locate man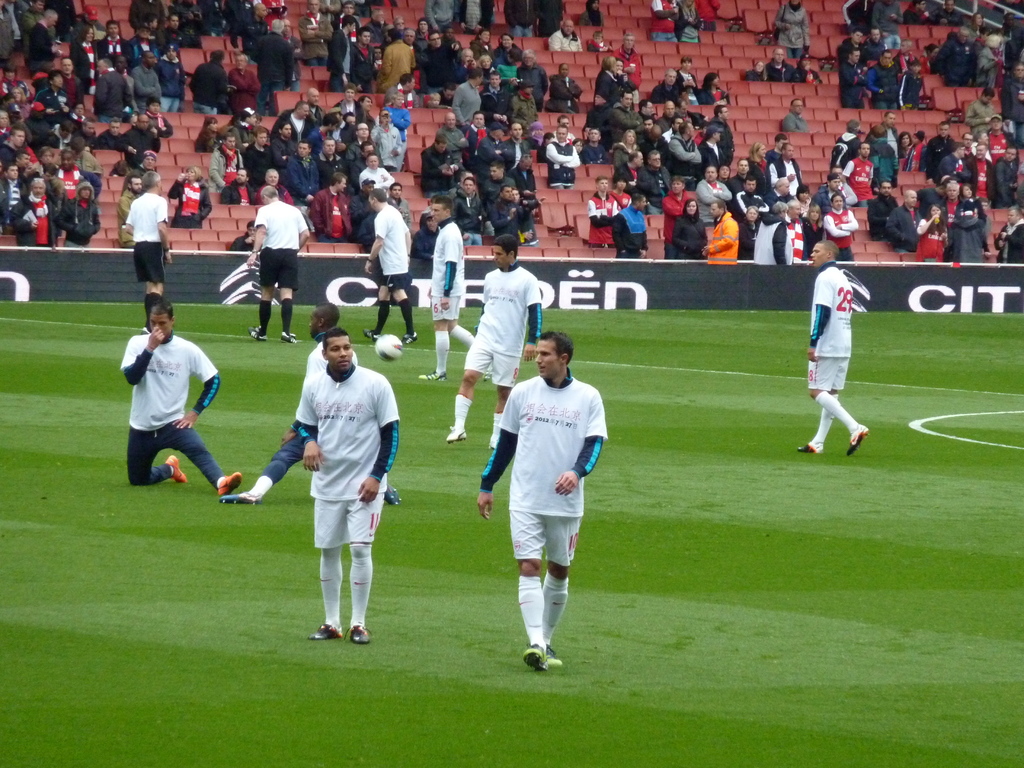
BBox(723, 162, 754, 198)
